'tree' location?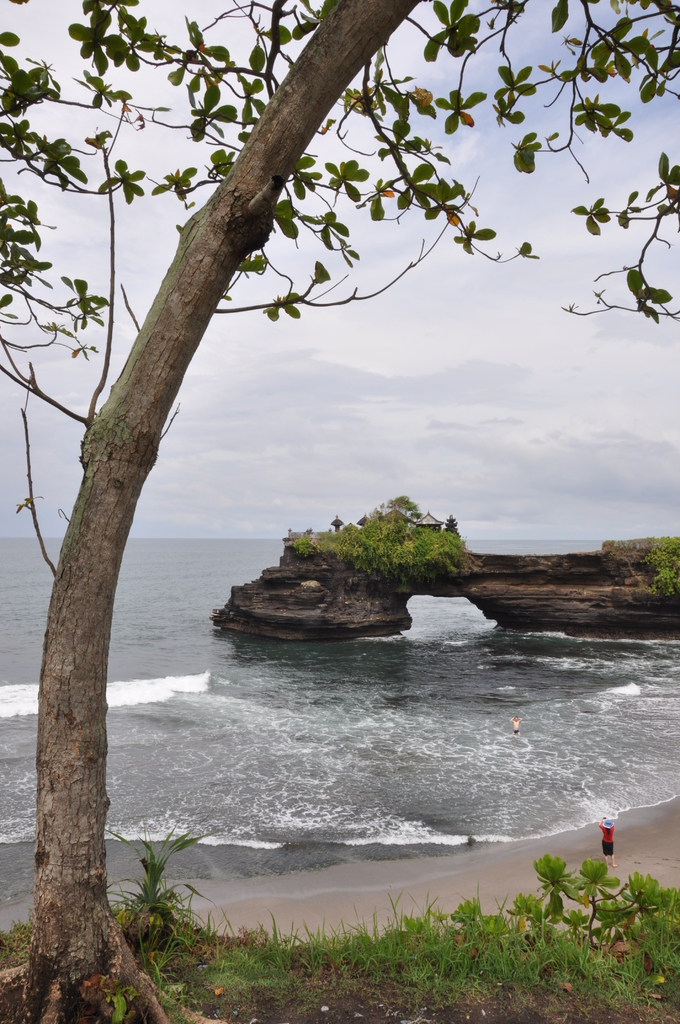
bbox=[0, 1, 679, 1023]
